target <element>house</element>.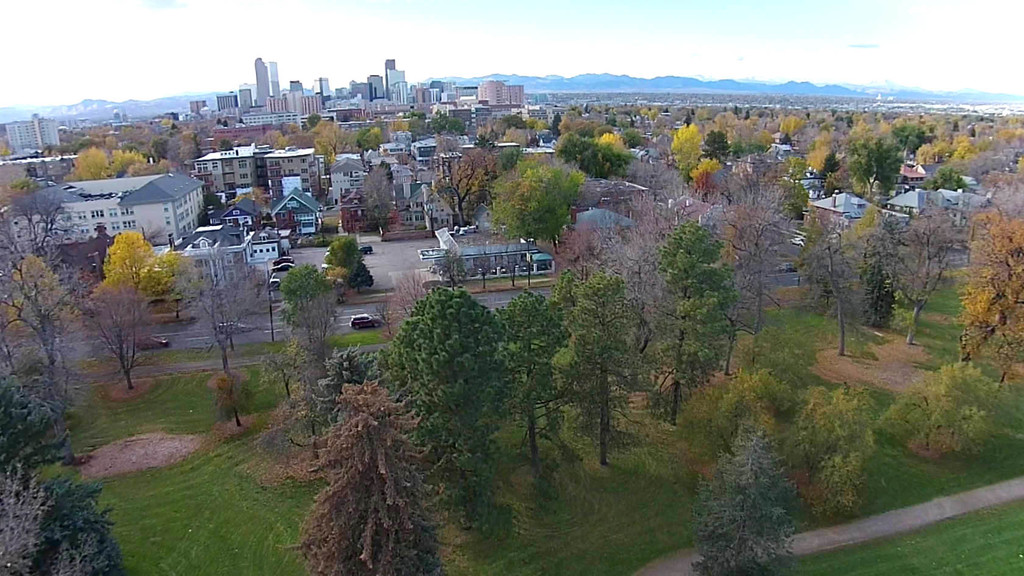
Target region: <bbox>414, 76, 463, 111</bbox>.
